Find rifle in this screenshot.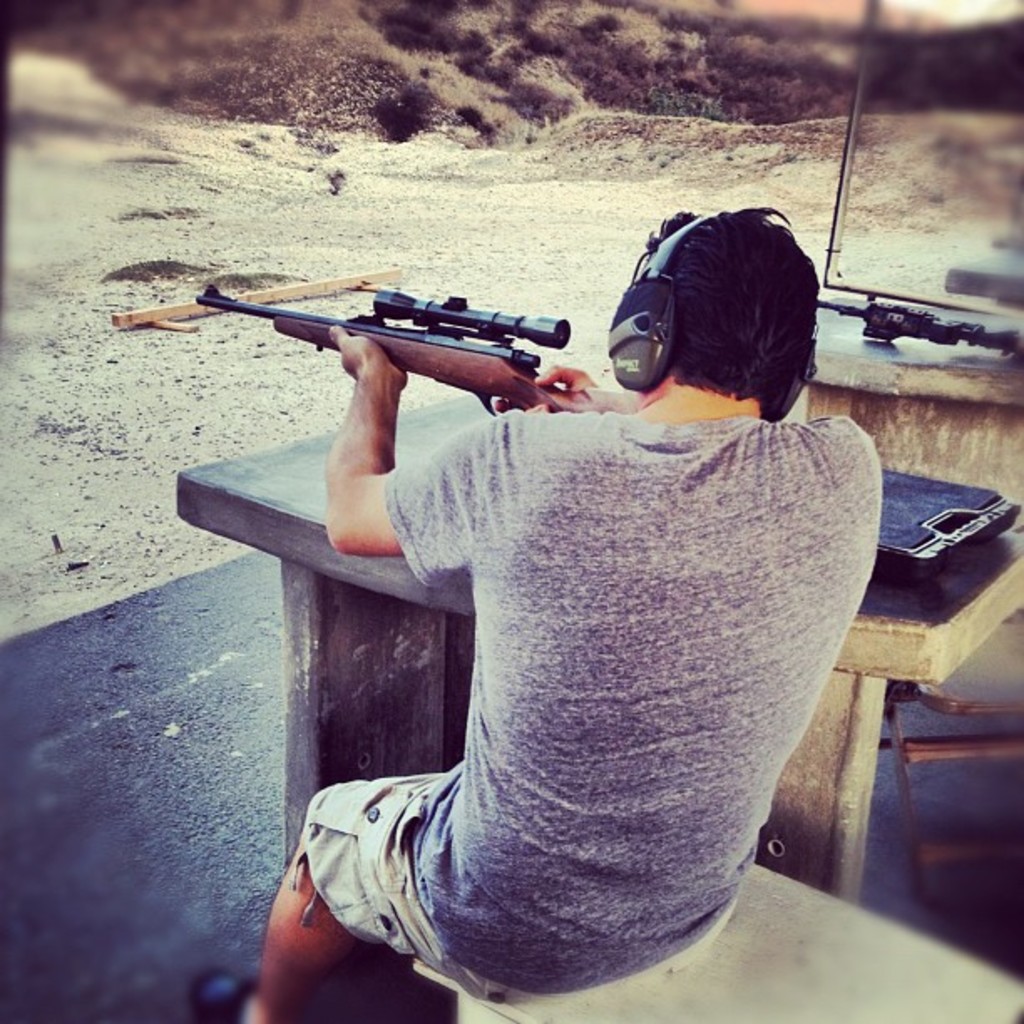
The bounding box for rifle is left=202, top=286, right=561, bottom=415.
